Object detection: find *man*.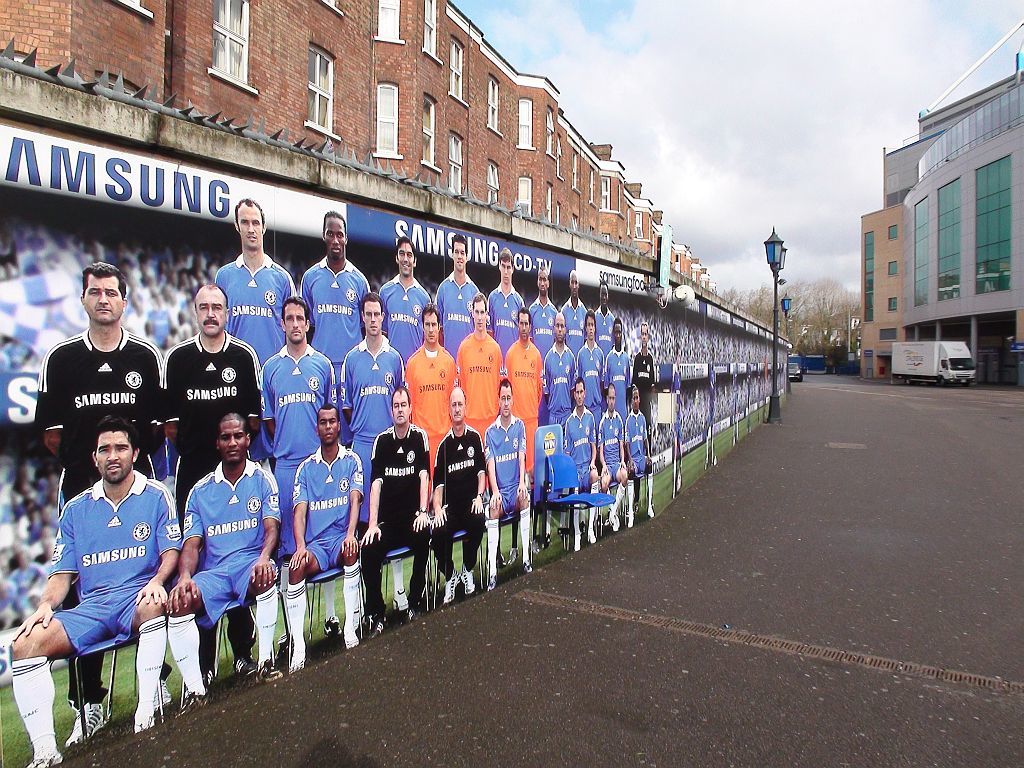
(670,346,681,497).
